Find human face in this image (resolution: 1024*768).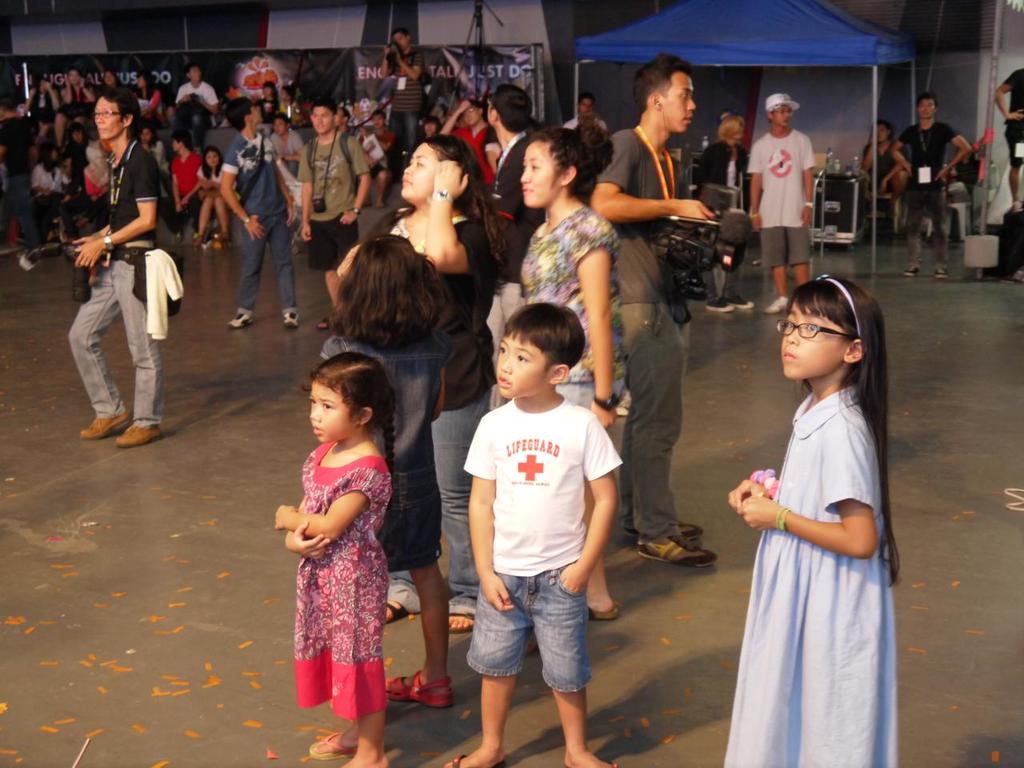
{"left": 314, "top": 107, "right": 334, "bottom": 134}.
